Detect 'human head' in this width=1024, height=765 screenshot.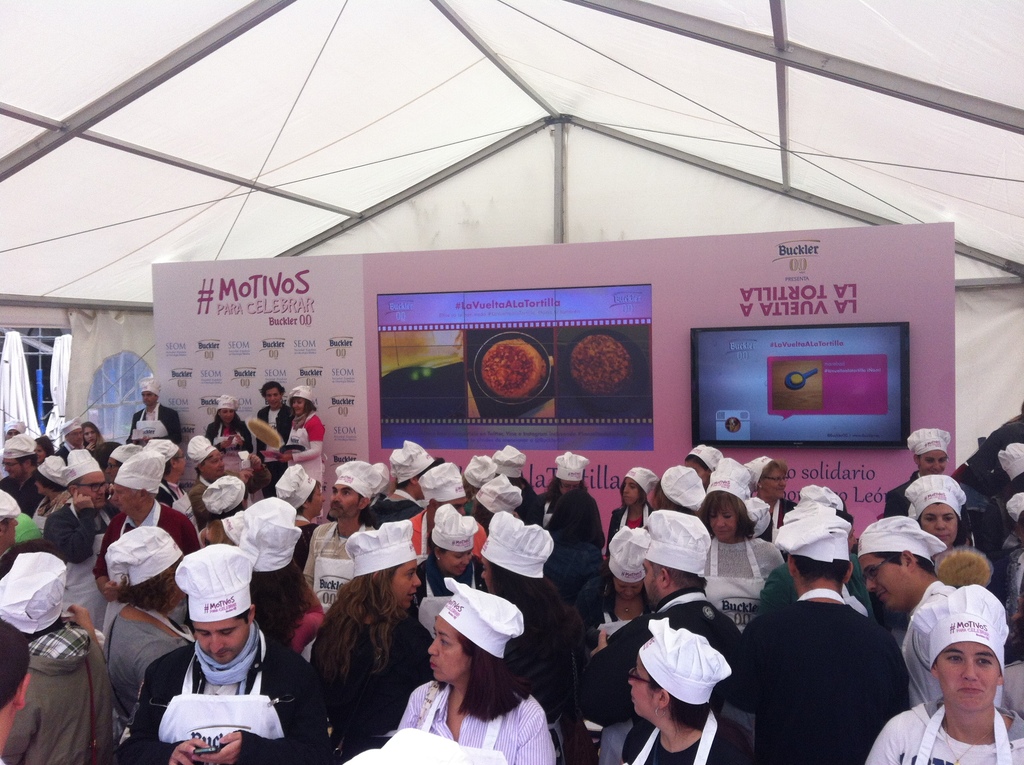
Detection: x1=111, y1=445, x2=164, y2=524.
